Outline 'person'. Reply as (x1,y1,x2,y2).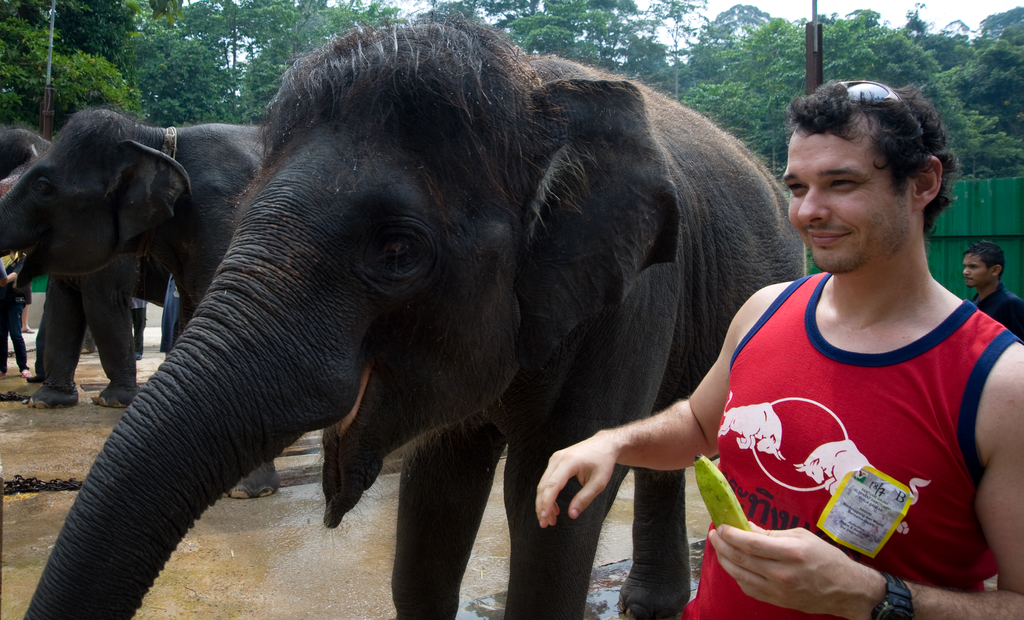
(669,67,1016,614).
